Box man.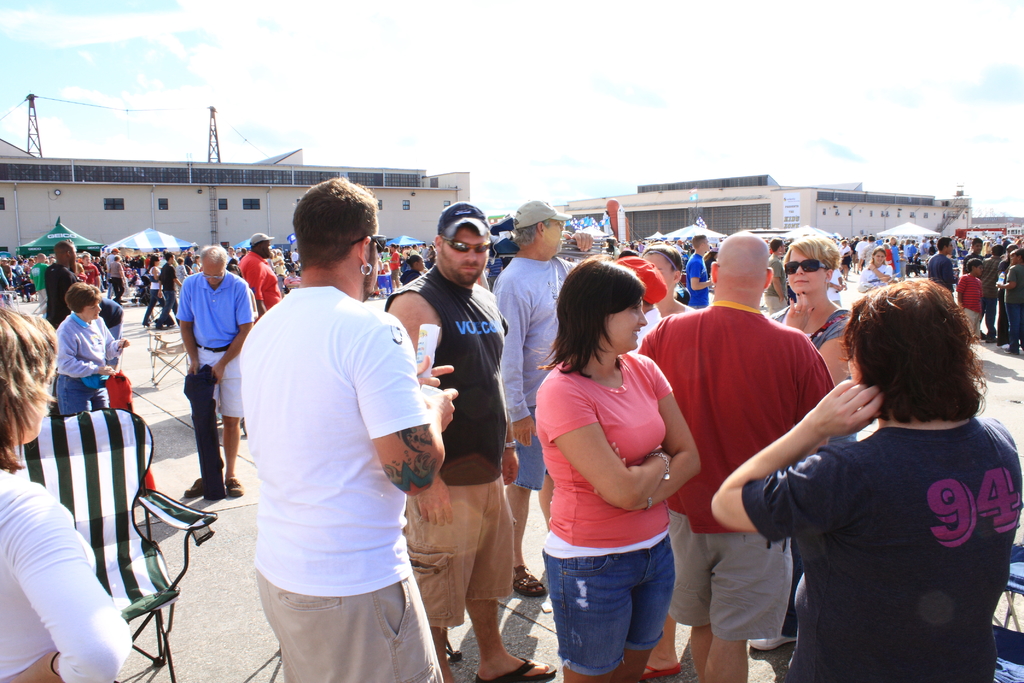
(850, 237, 859, 262).
